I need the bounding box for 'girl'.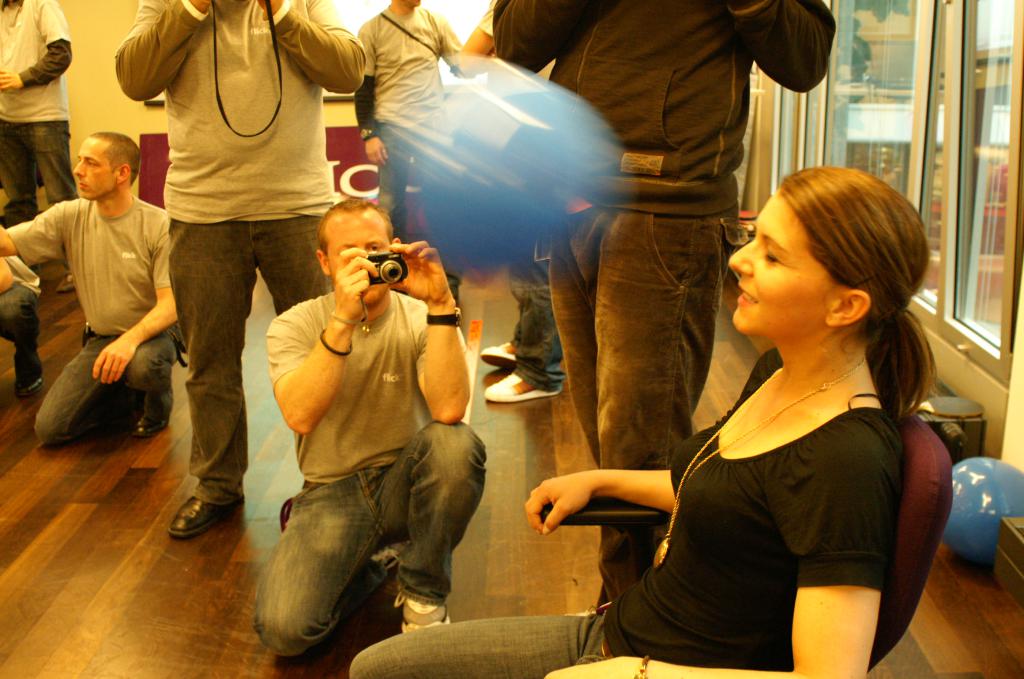
Here it is: region(354, 168, 932, 678).
